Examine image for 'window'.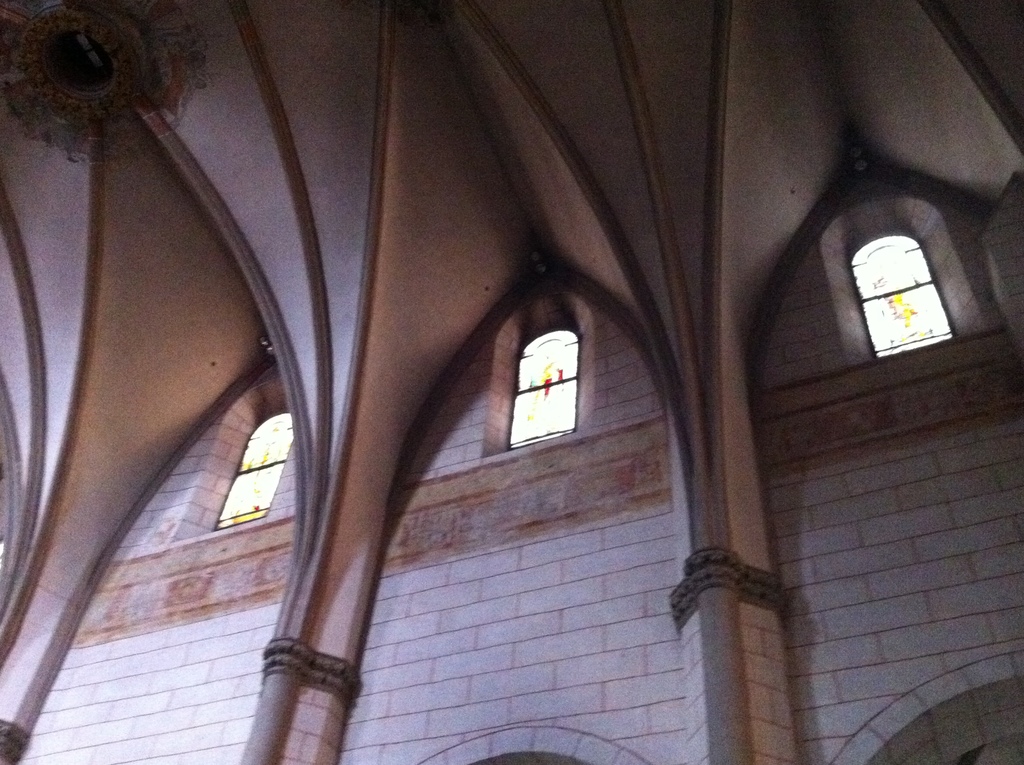
Examination result: rect(479, 318, 604, 469).
